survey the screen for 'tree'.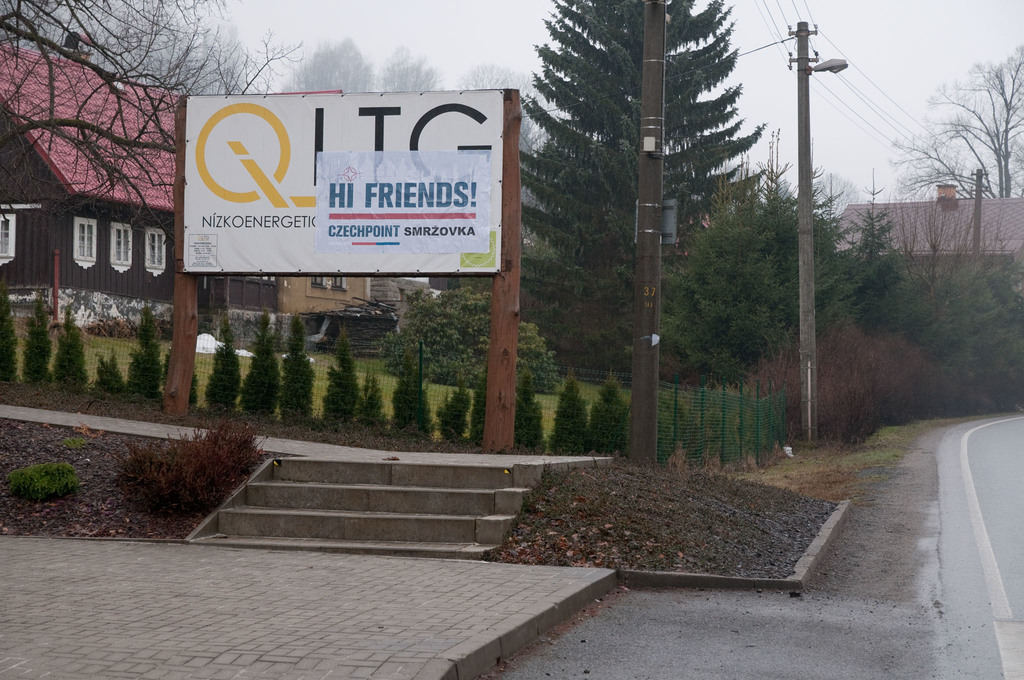
Survey found: crop(812, 168, 860, 229).
